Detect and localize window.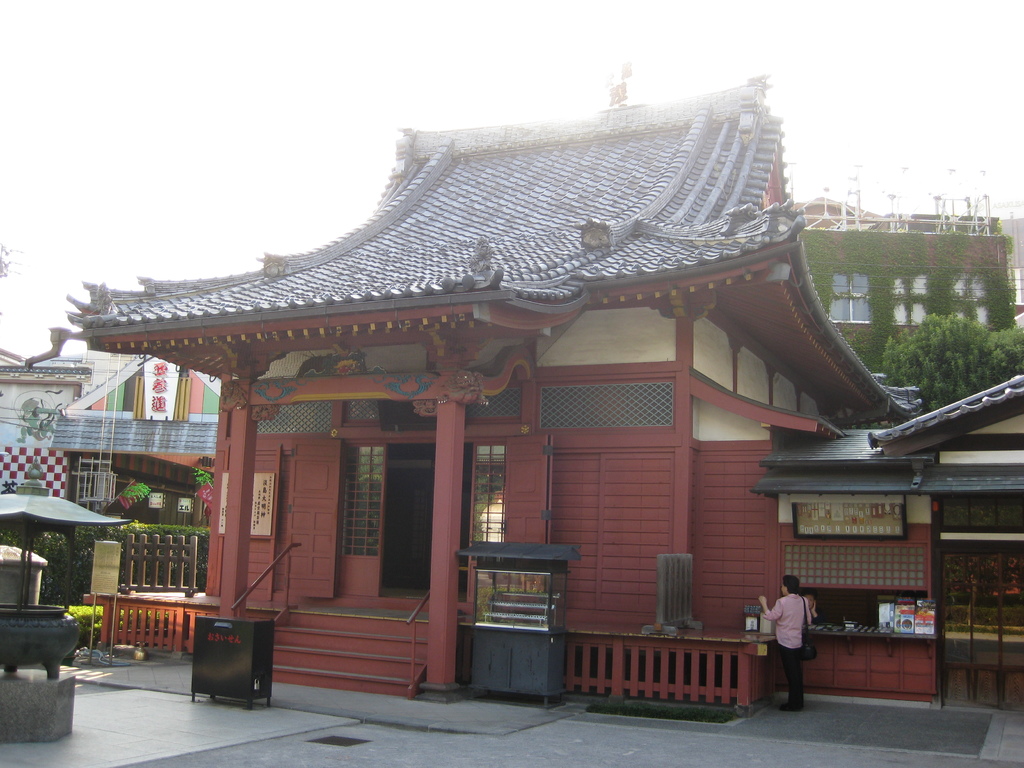
Localized at left=881, top=272, right=927, bottom=322.
